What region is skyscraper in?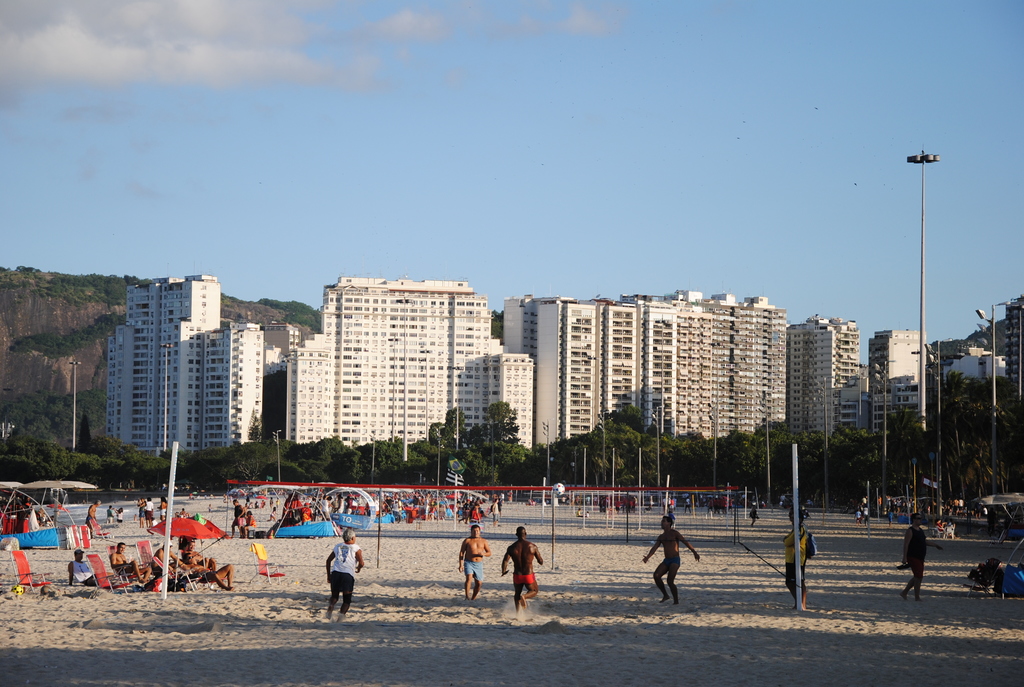
l=498, t=291, r=639, b=452.
